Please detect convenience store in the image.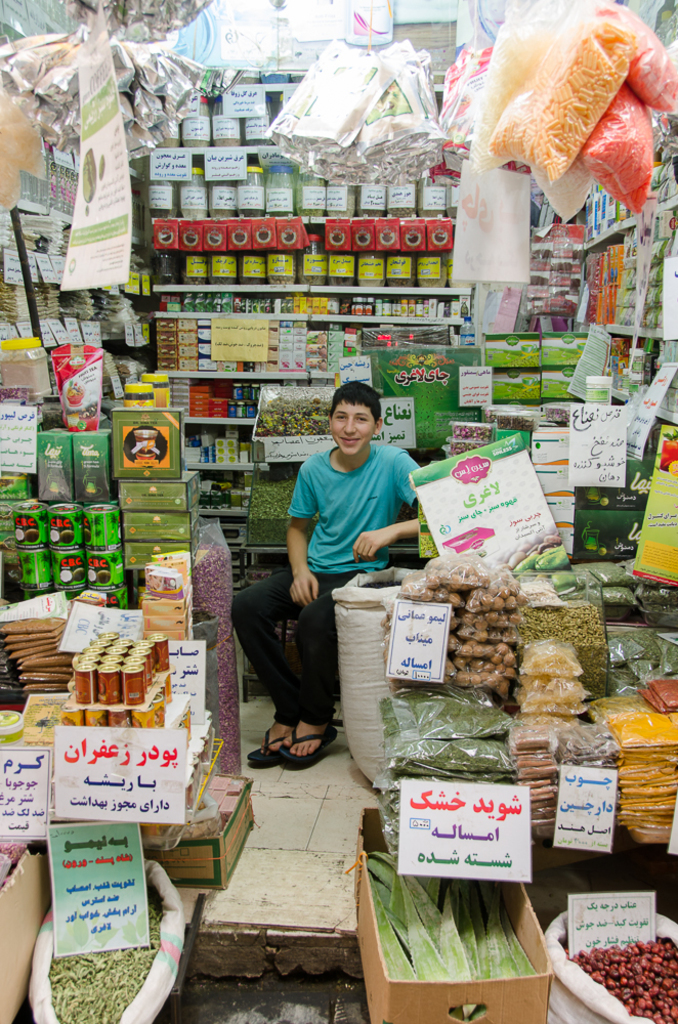
left=126, top=0, right=645, bottom=1023.
